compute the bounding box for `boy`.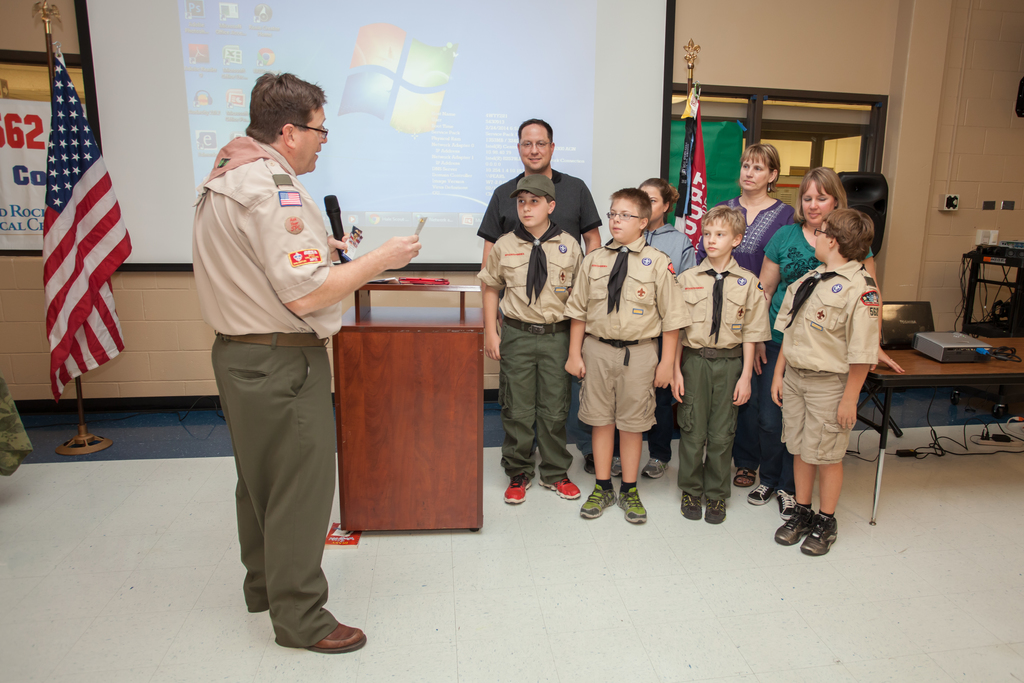
{"left": 563, "top": 180, "right": 682, "bottom": 529}.
